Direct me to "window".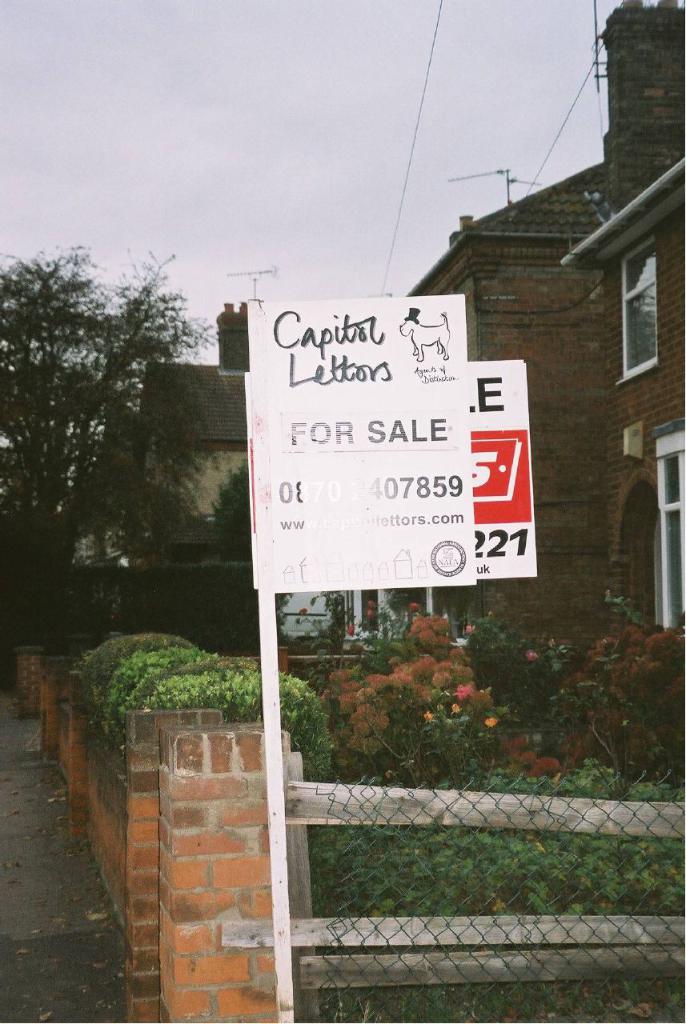
Direction: l=597, t=230, r=669, b=385.
